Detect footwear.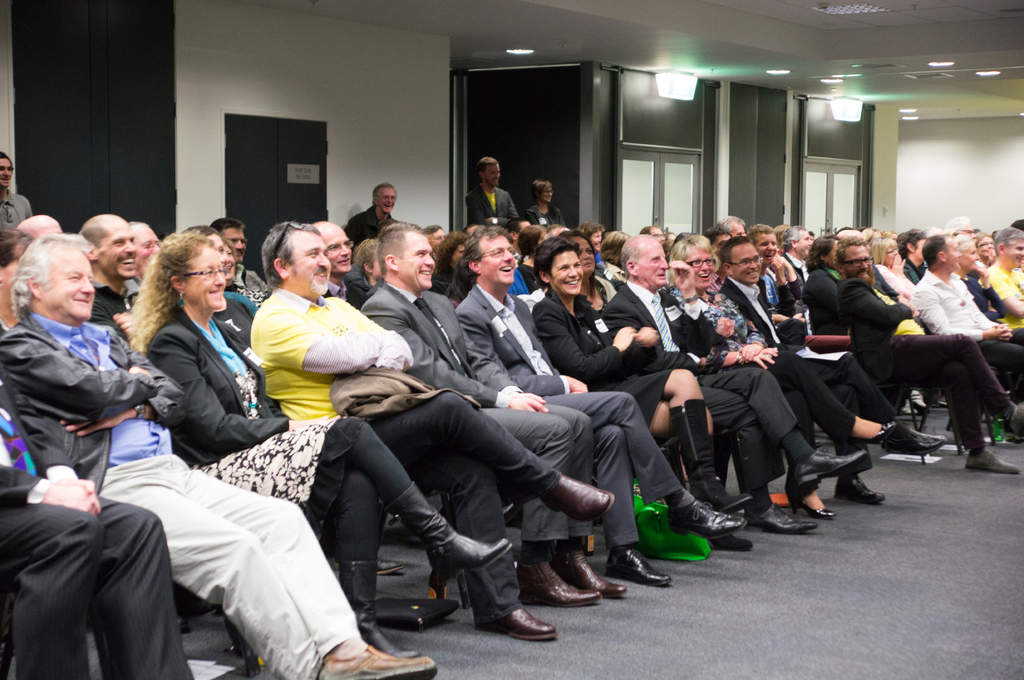
Detected at {"left": 965, "top": 449, "right": 1019, "bottom": 471}.
